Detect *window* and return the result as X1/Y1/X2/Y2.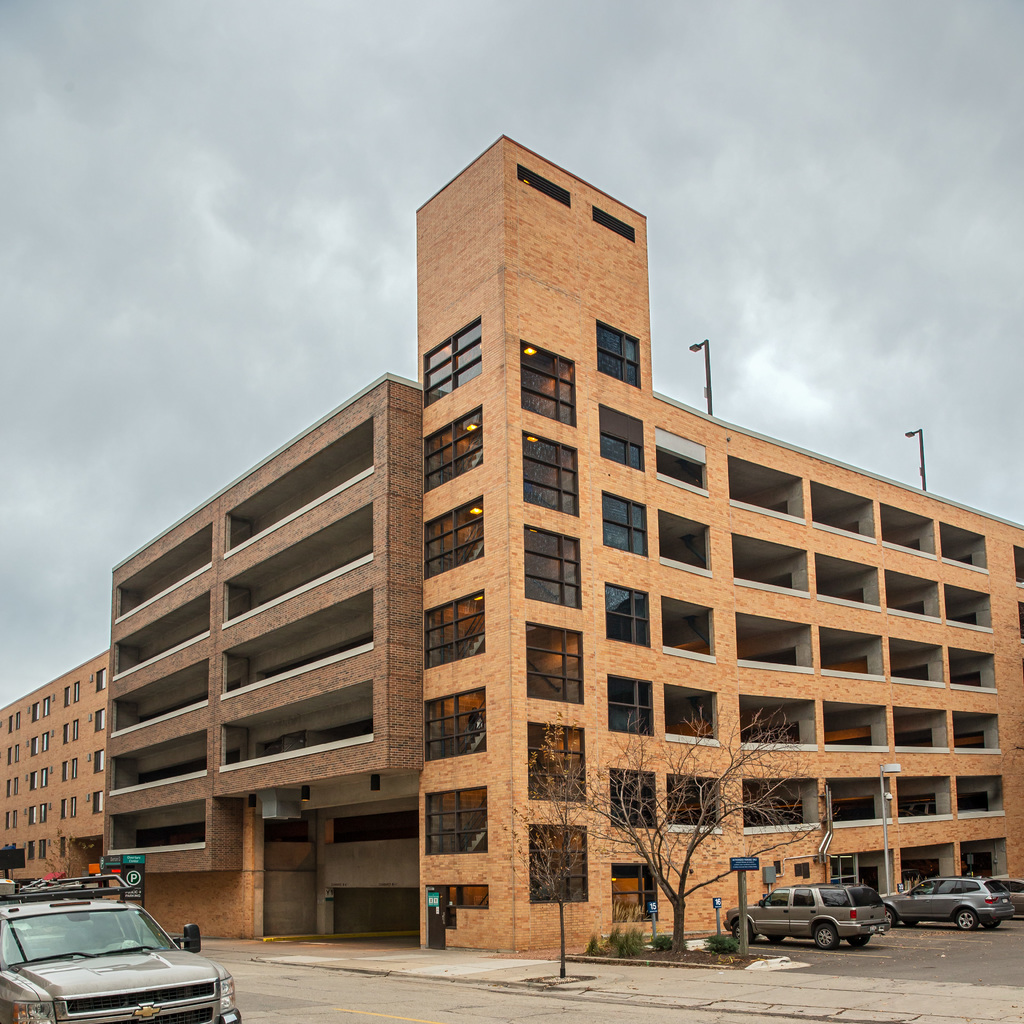
6/713/13/735.
